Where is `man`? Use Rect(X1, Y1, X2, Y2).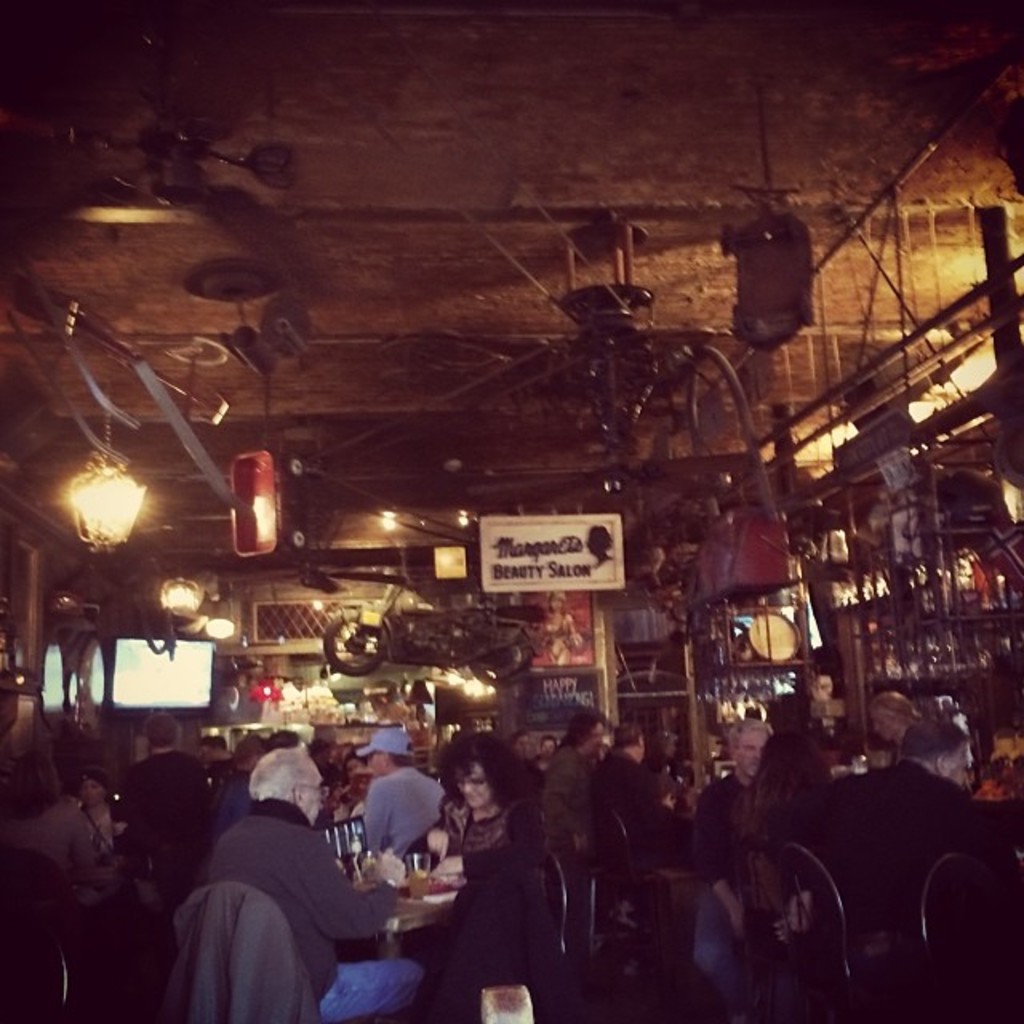
Rect(542, 712, 624, 915).
